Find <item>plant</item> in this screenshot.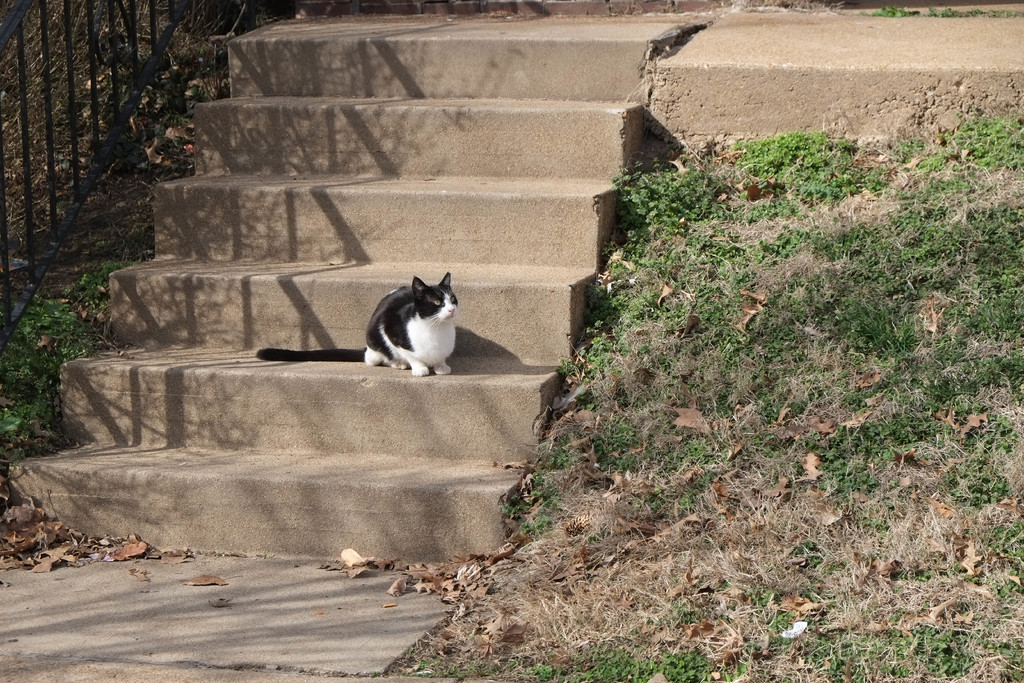
The bounding box for <item>plant</item> is box(922, 145, 950, 170).
